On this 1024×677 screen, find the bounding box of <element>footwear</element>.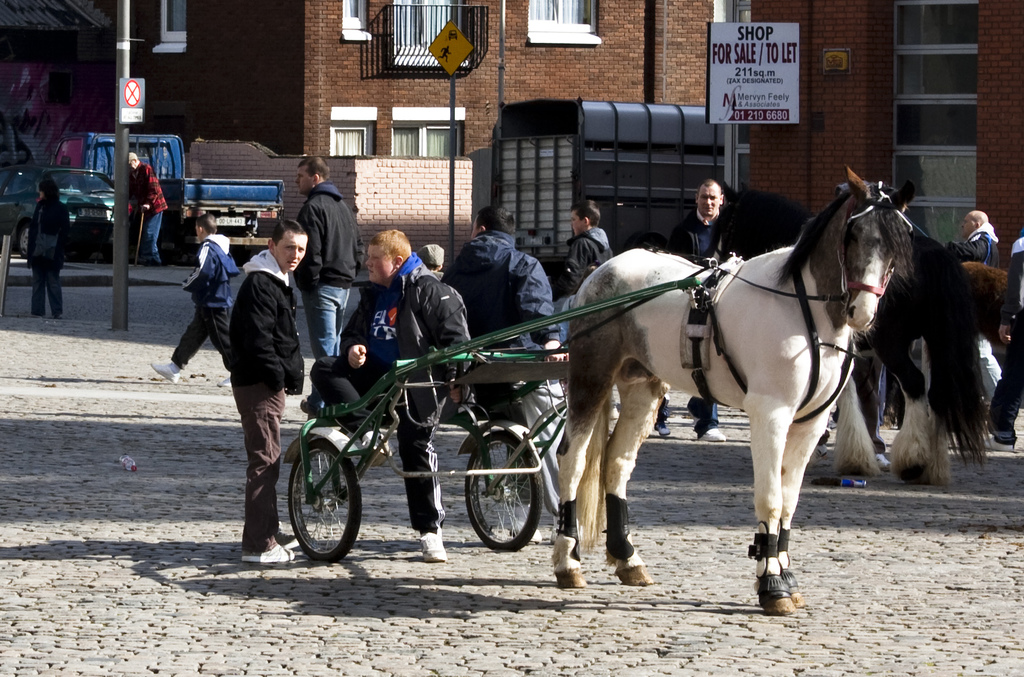
Bounding box: {"x1": 419, "y1": 523, "x2": 447, "y2": 565}.
